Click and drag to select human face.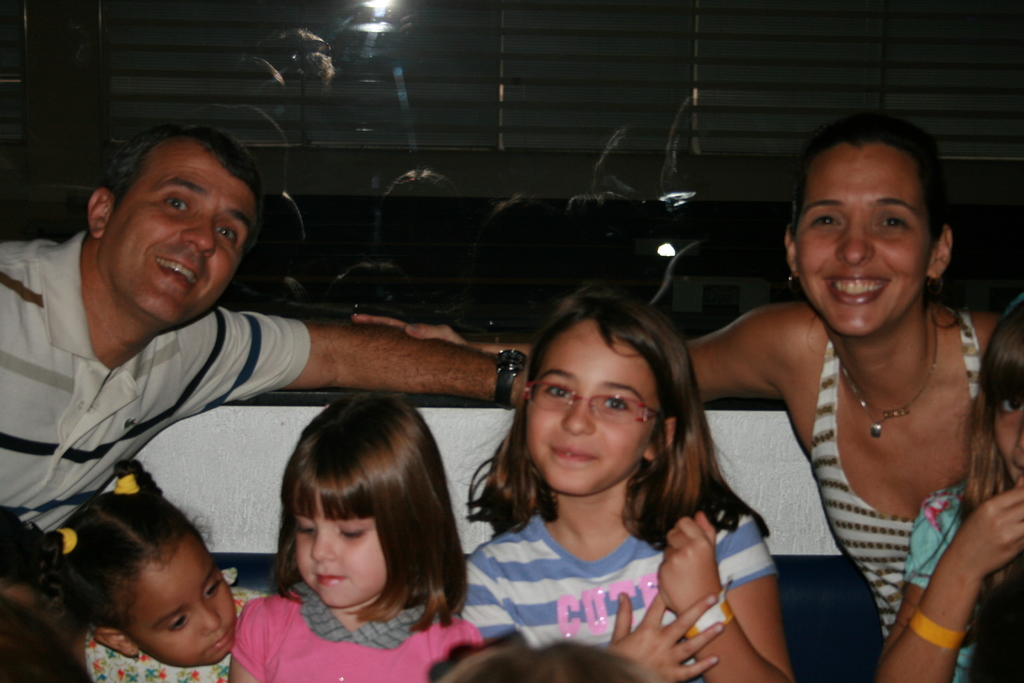
Selection: bbox=(105, 120, 257, 324).
